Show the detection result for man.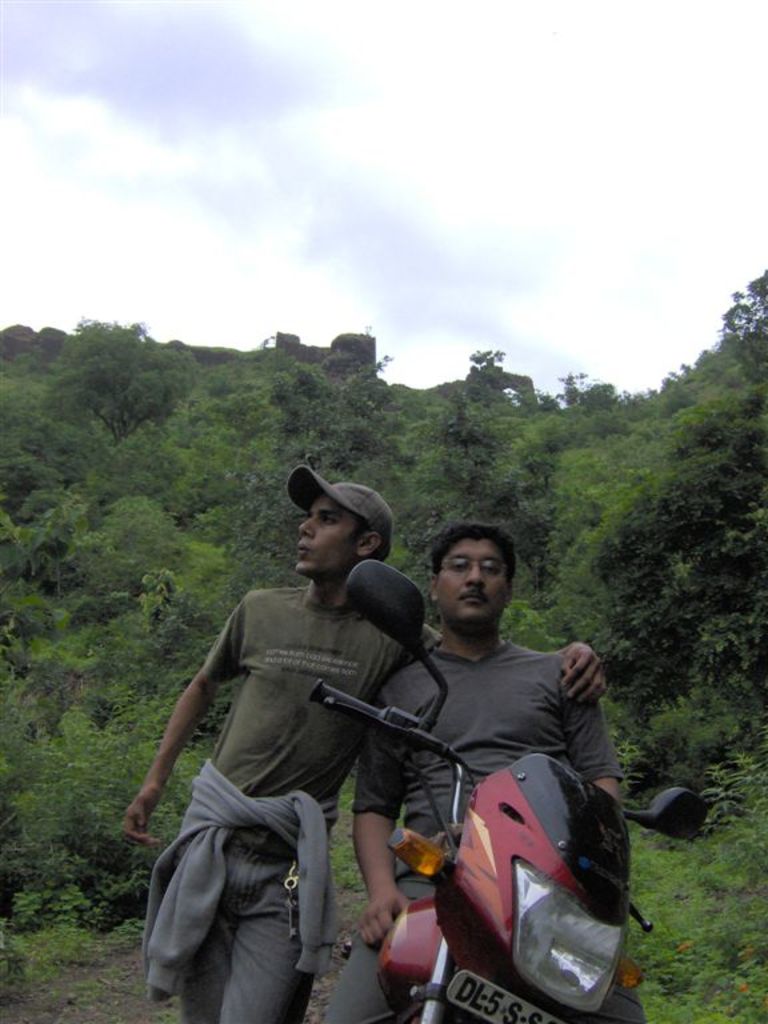
123, 469, 608, 1023.
